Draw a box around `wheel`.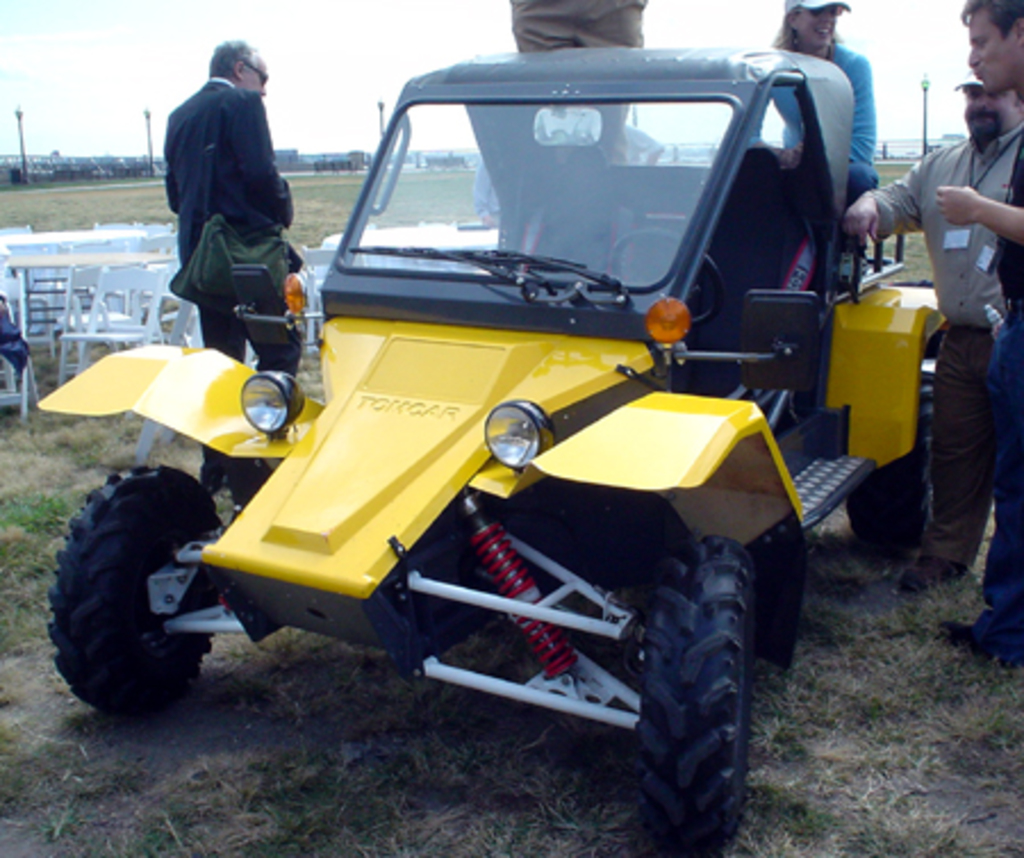
BBox(52, 471, 214, 719).
